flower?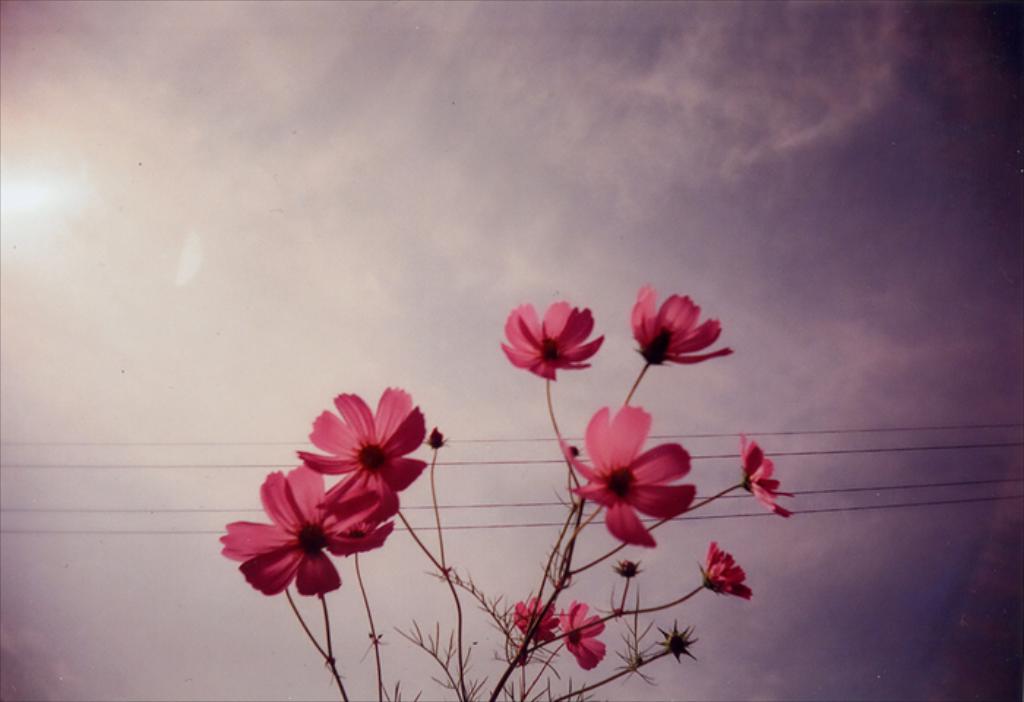
[566, 600, 611, 679]
